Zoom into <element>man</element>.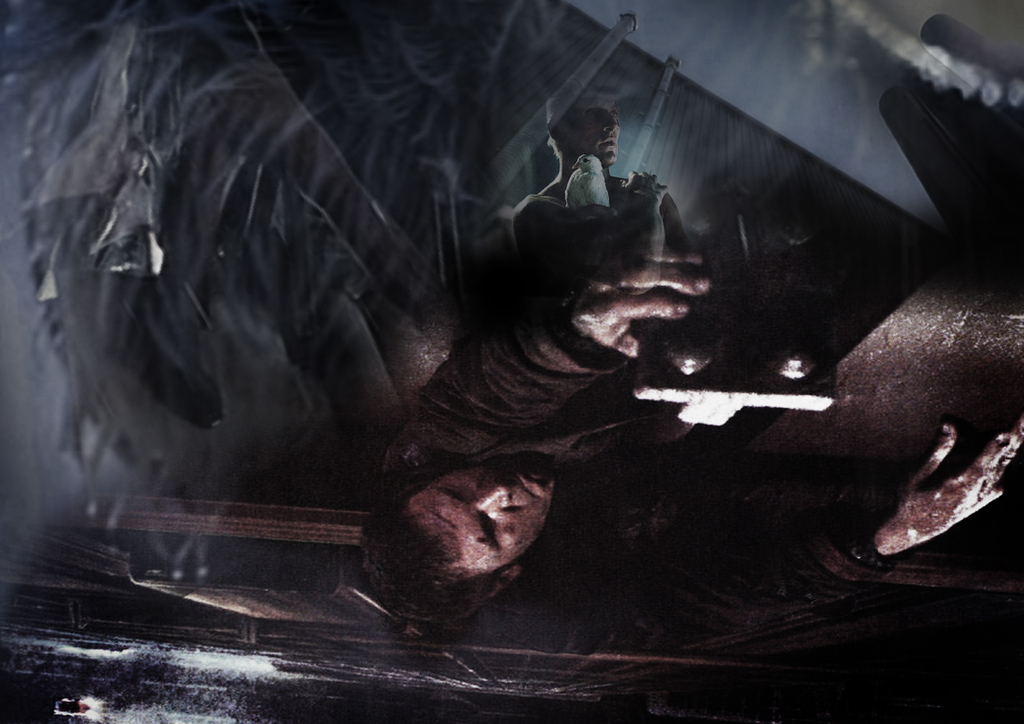
Zoom target: (left=273, top=64, right=912, bottom=659).
